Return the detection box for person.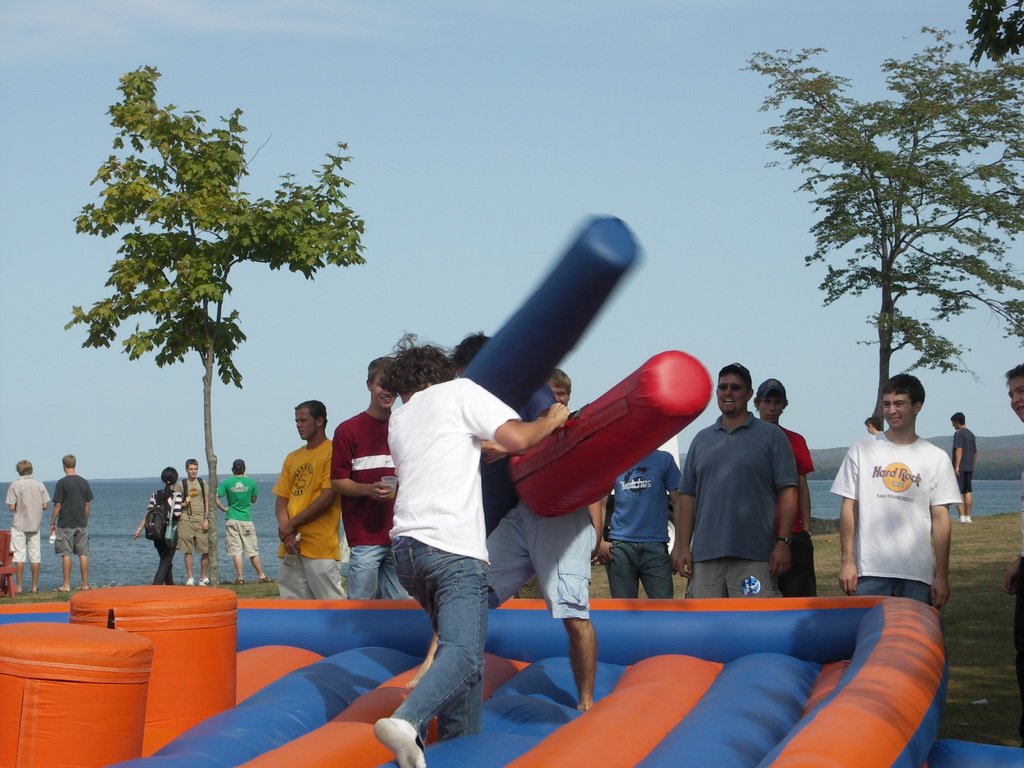
[x1=256, y1=399, x2=354, y2=610].
